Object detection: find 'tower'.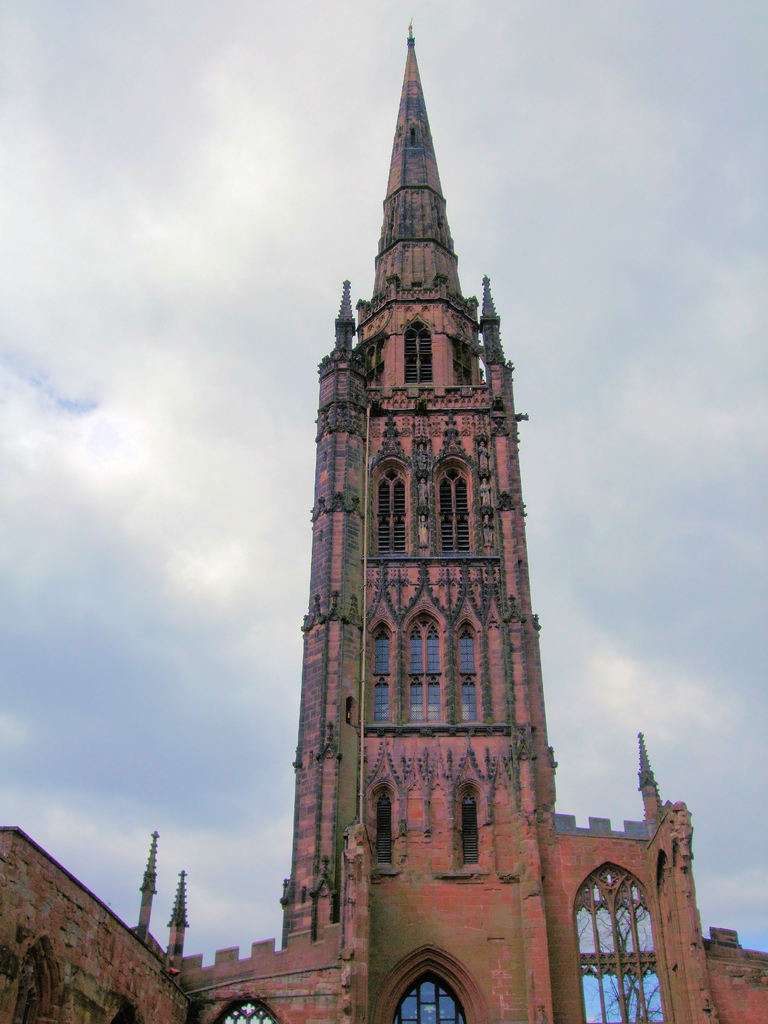
<bbox>253, 19, 570, 931</bbox>.
